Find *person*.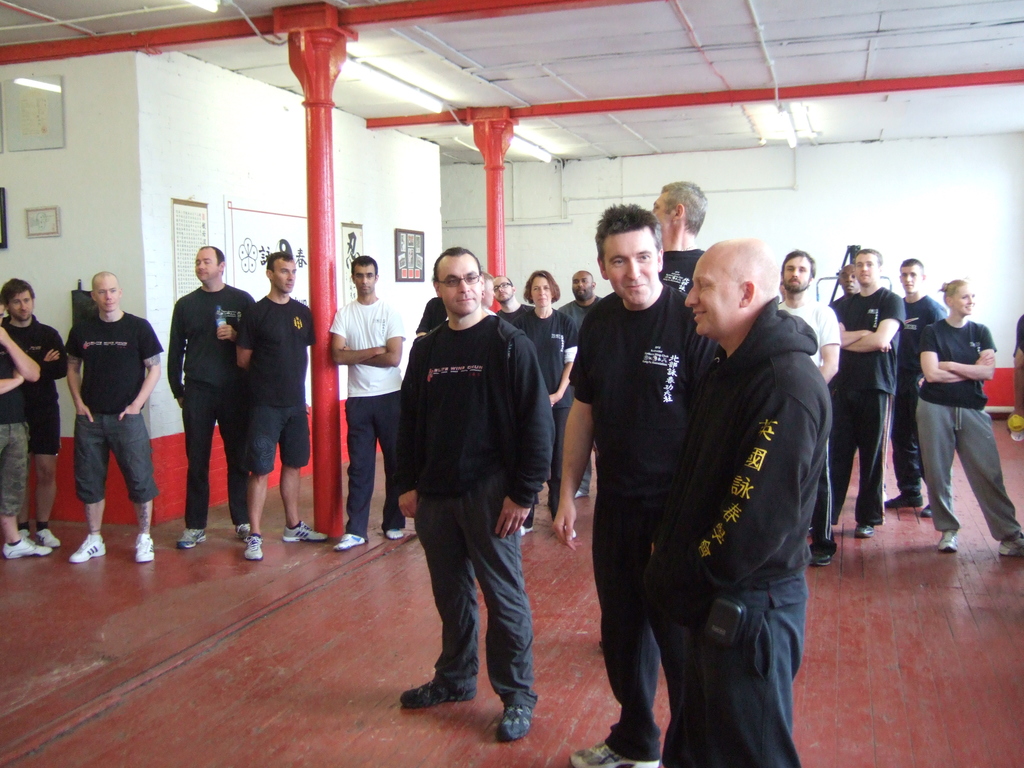
crop(330, 252, 408, 550).
